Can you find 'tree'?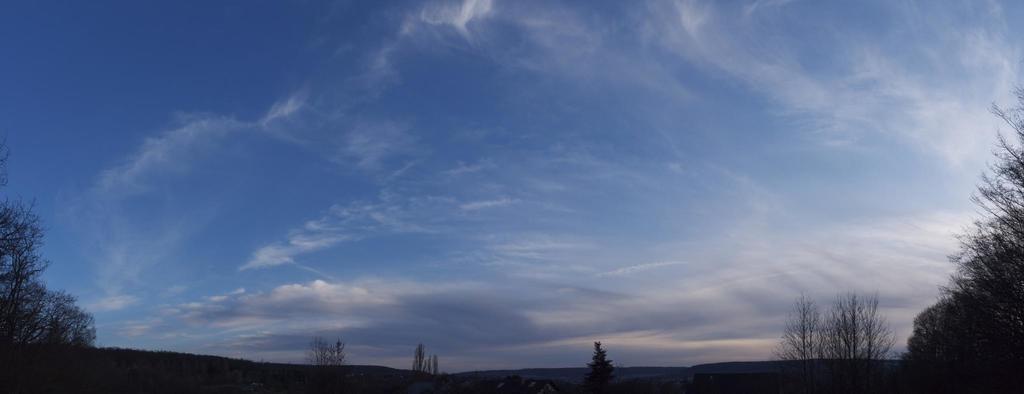
Yes, bounding box: bbox(408, 344, 447, 393).
